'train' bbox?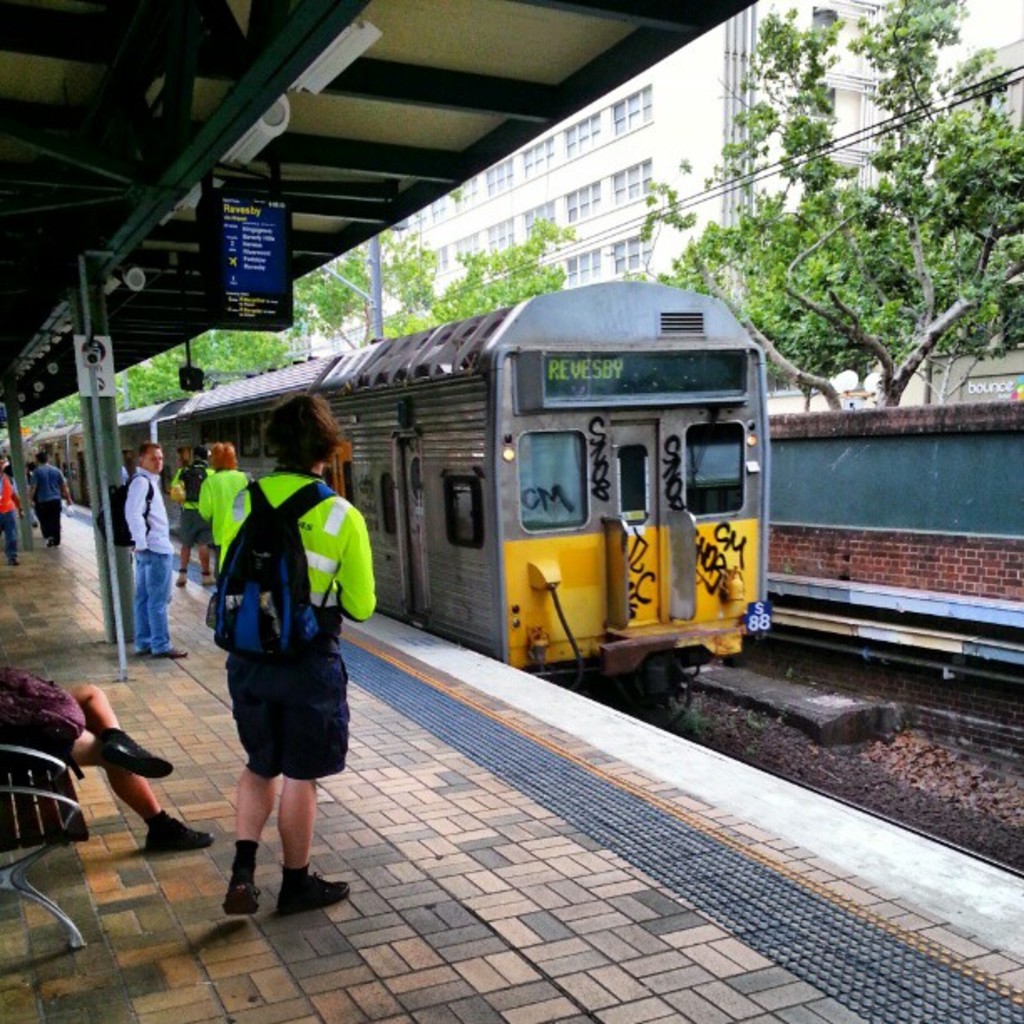
[x1=3, y1=283, x2=770, y2=723]
